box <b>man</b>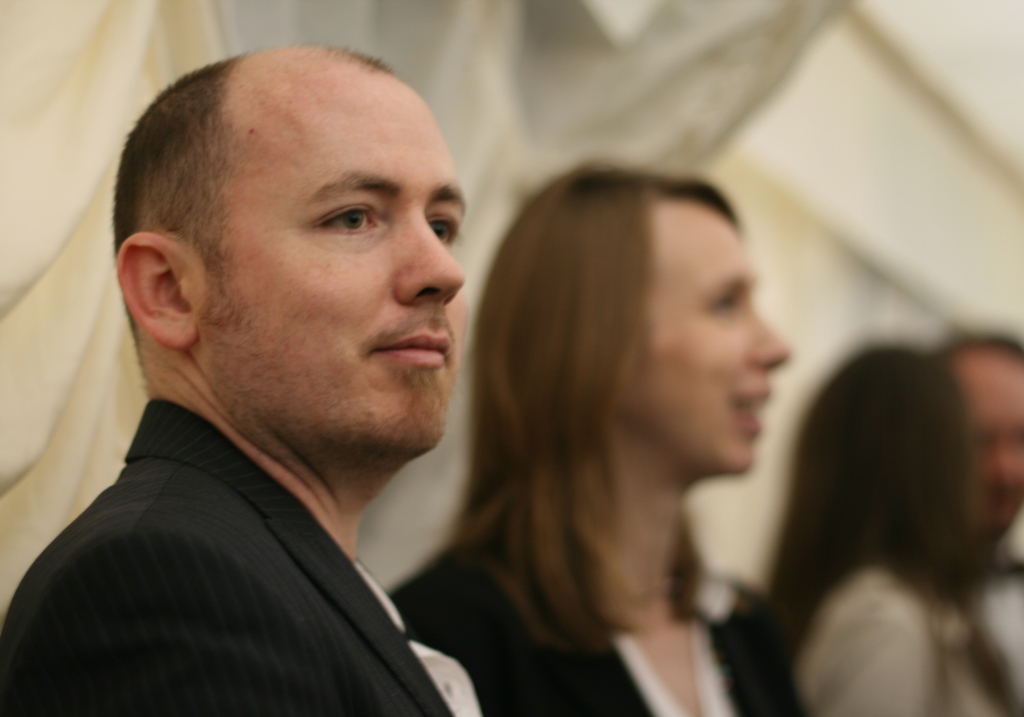
[0,35,473,716]
